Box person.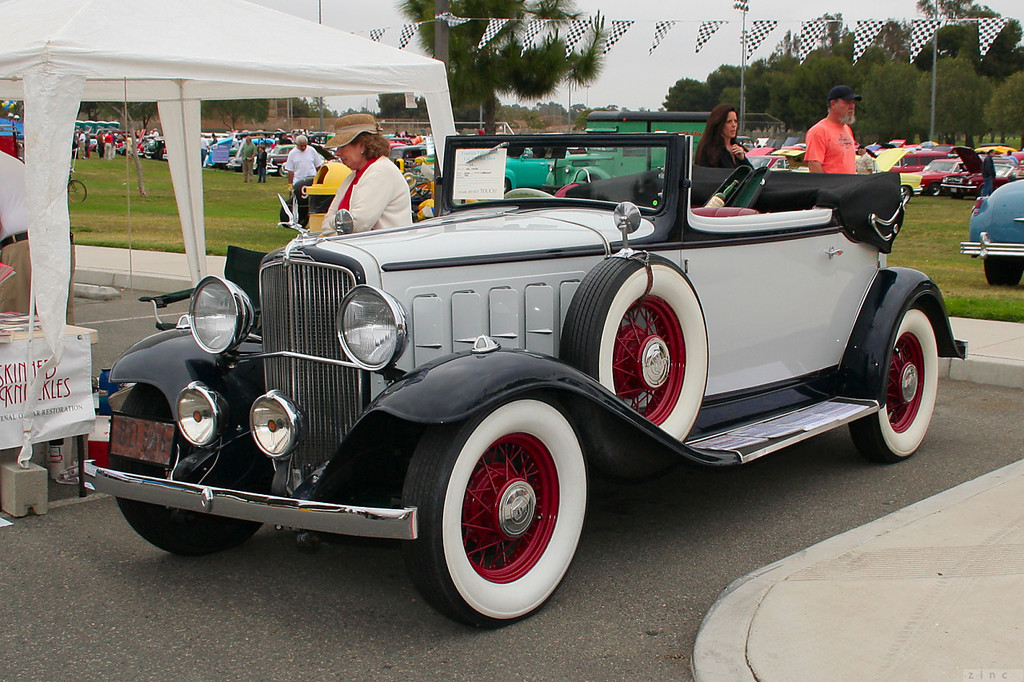
region(325, 123, 405, 234).
